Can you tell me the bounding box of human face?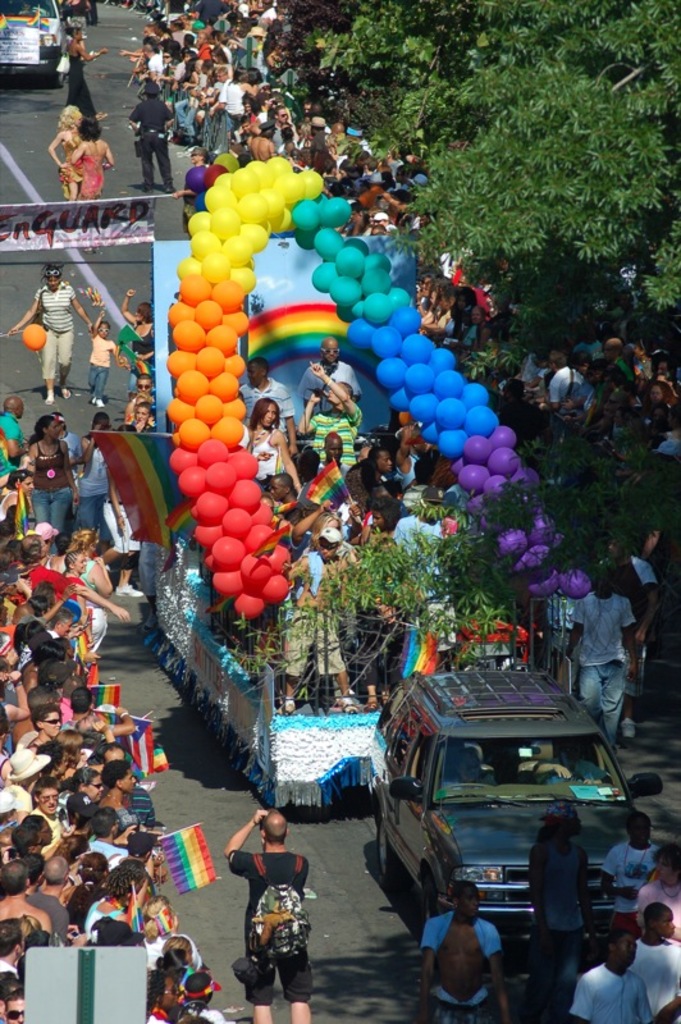
bbox=(617, 937, 636, 964).
